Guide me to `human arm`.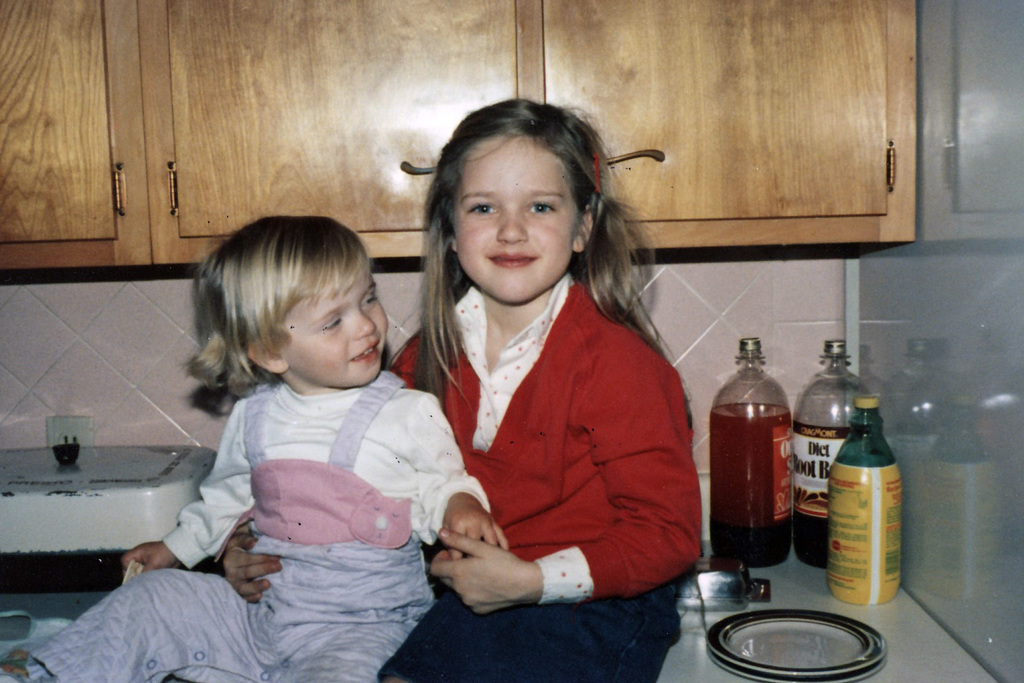
Guidance: (left=118, top=386, right=270, bottom=578).
